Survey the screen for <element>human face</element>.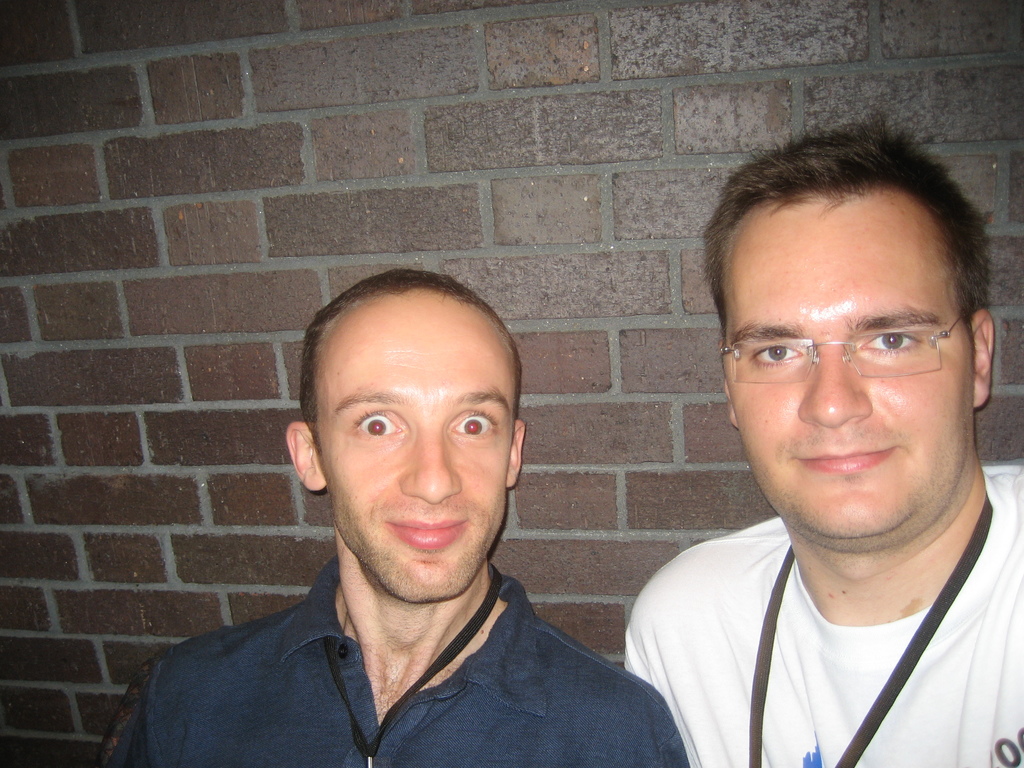
Survey found: select_region(735, 191, 968, 538).
